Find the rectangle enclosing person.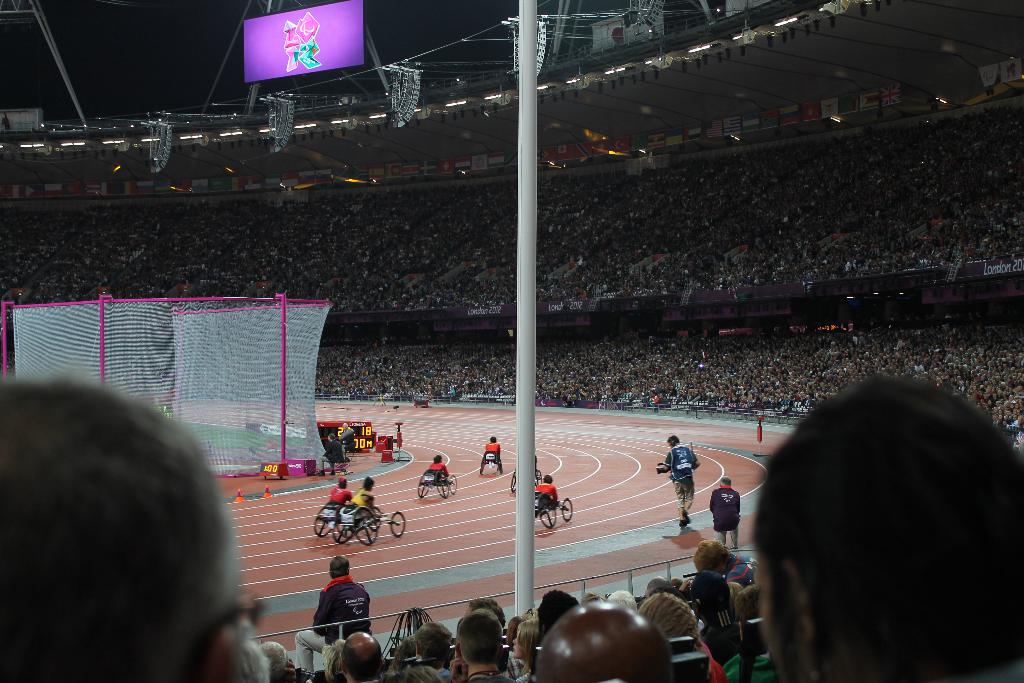
(662,434,700,525).
